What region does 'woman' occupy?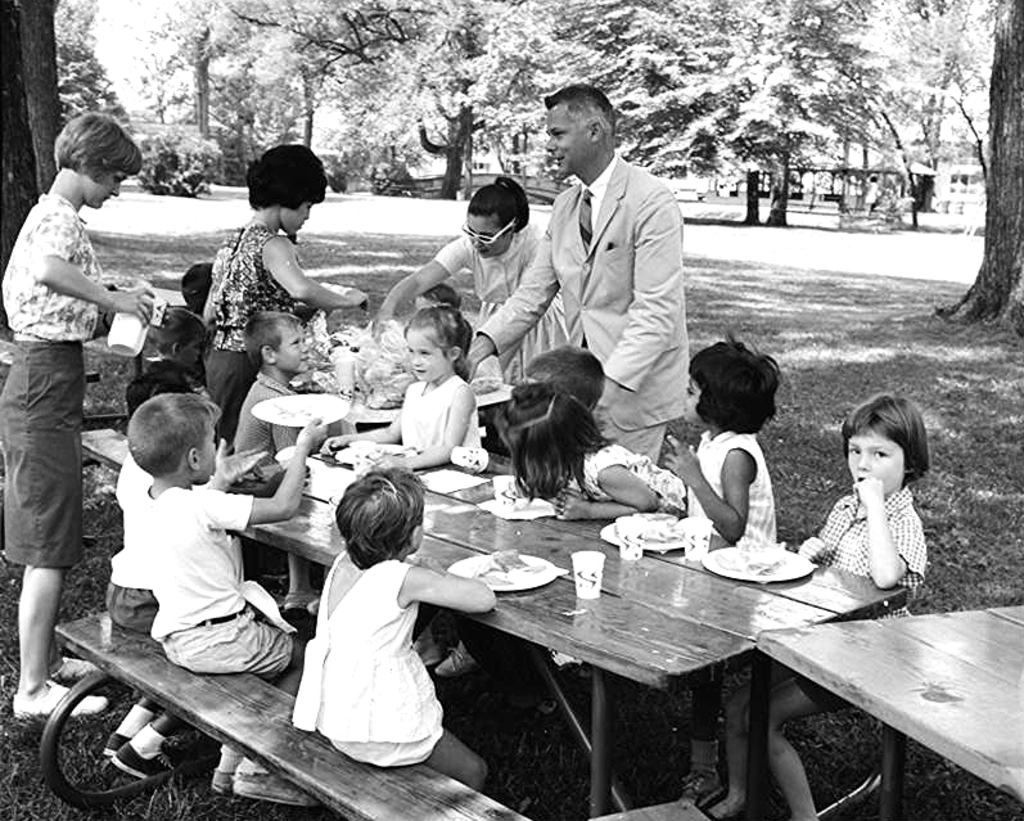
{"x1": 373, "y1": 173, "x2": 563, "y2": 380}.
